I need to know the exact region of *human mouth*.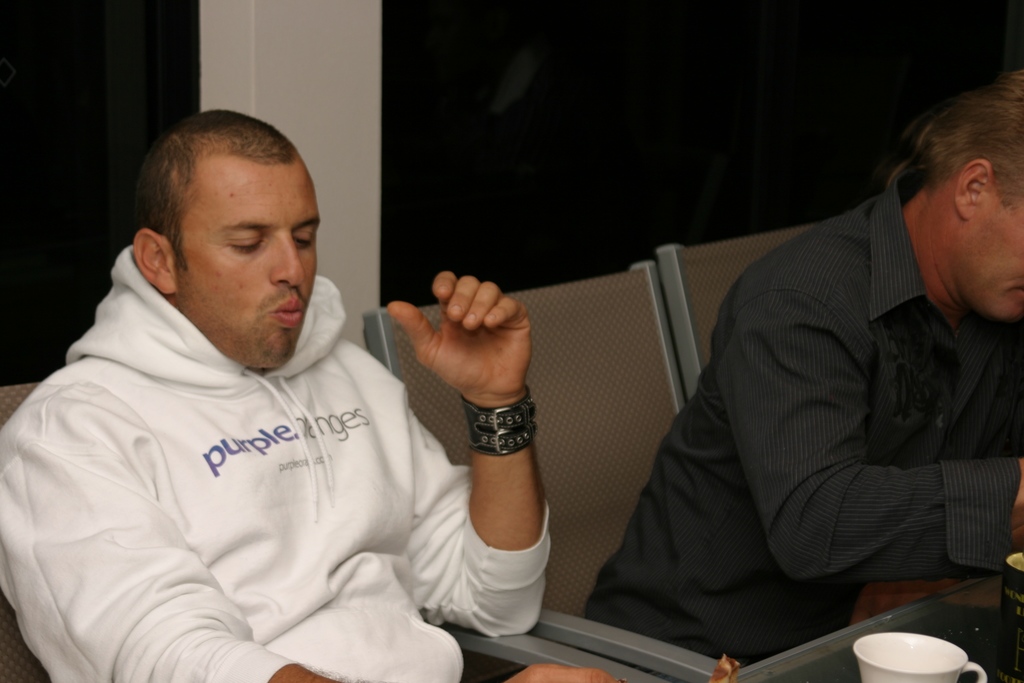
Region: <region>269, 297, 303, 325</region>.
